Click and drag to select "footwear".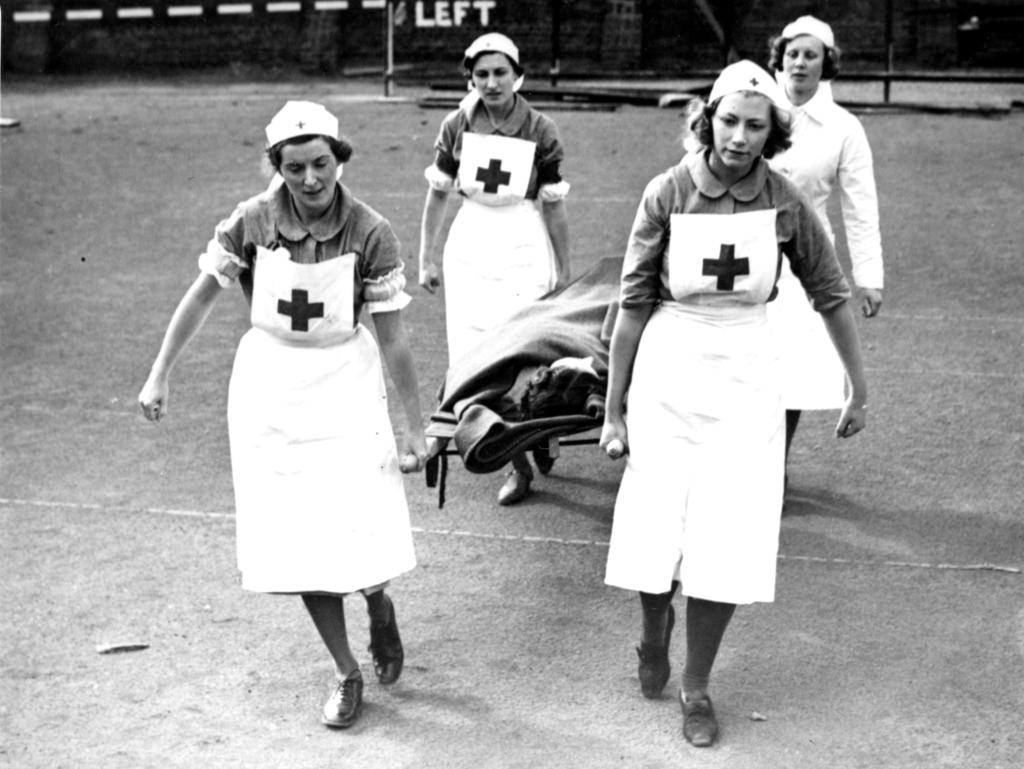
Selection: crop(369, 599, 406, 685).
